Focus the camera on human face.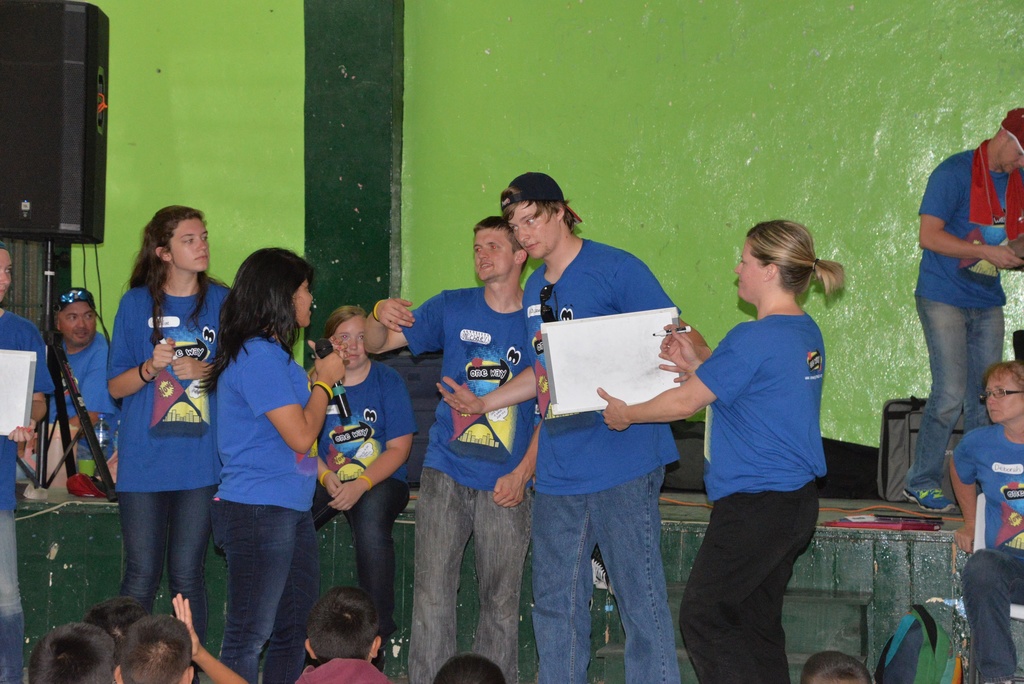
Focus region: box(333, 313, 367, 368).
